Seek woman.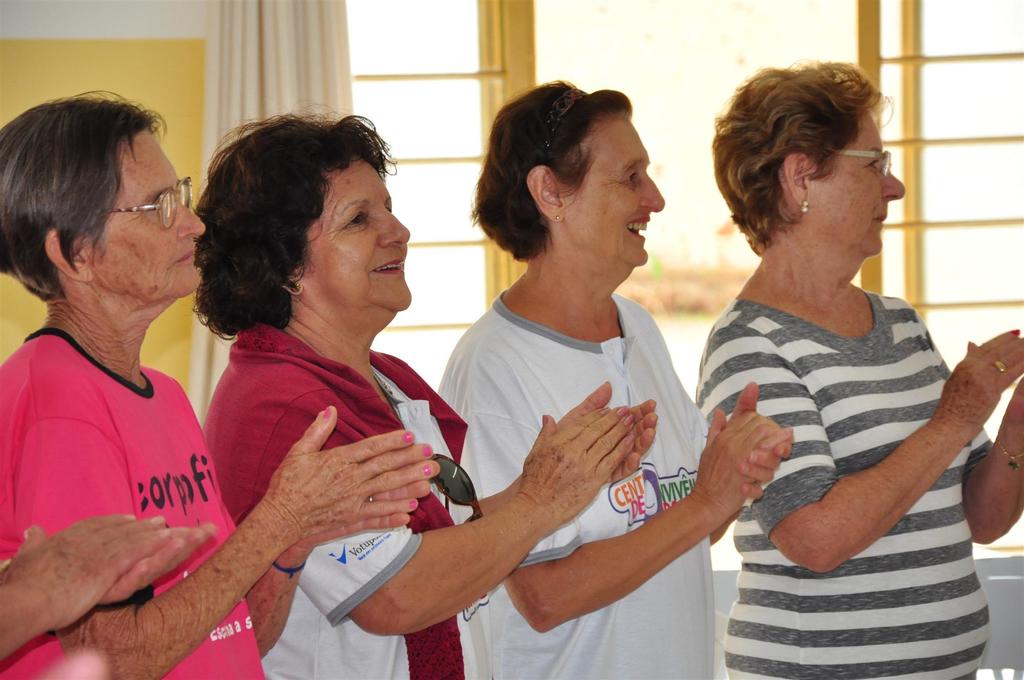
BBox(690, 67, 1023, 679).
